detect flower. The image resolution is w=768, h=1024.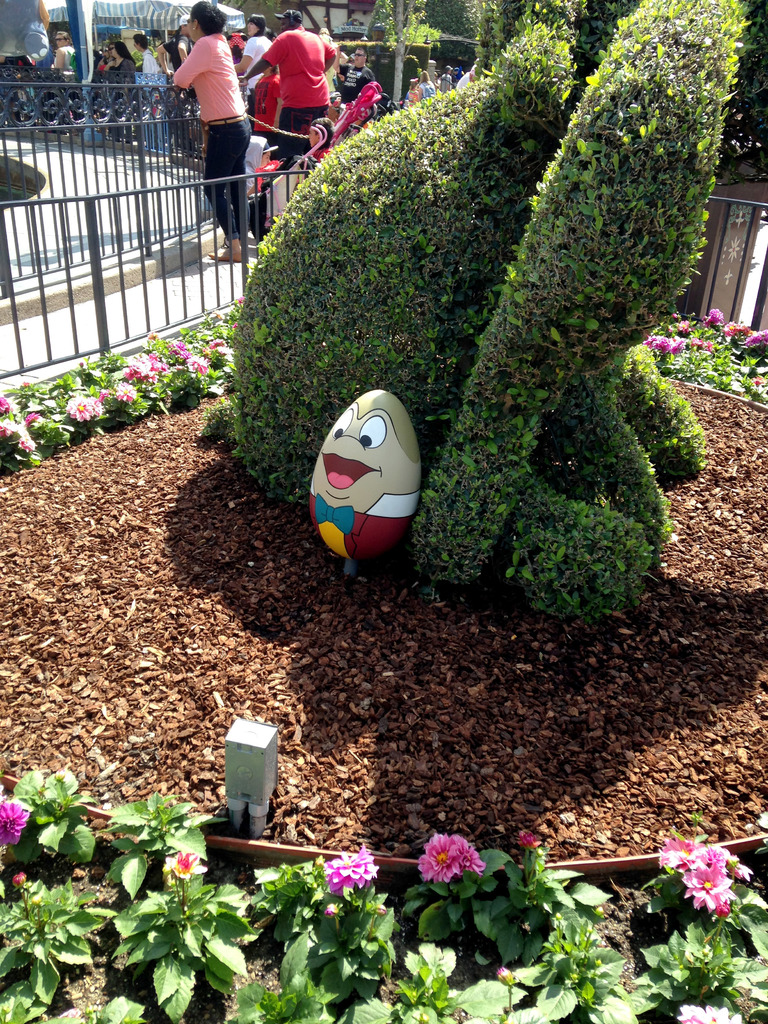
bbox(676, 860, 746, 913).
